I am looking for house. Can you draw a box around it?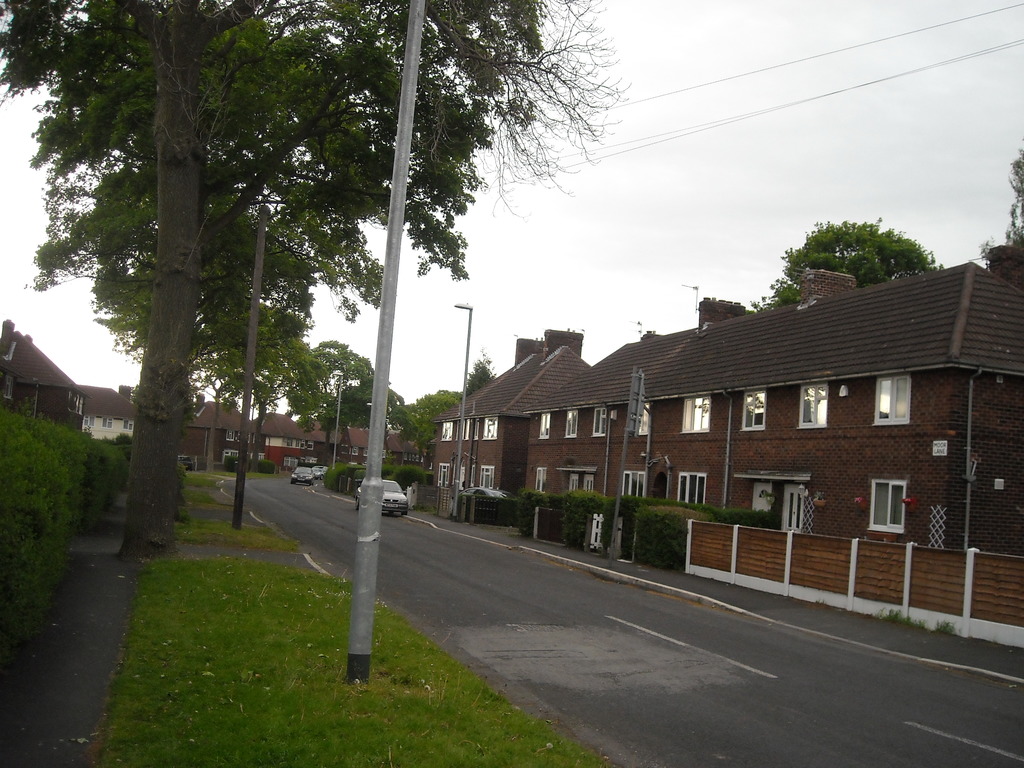
Sure, the bounding box is [183,388,255,467].
